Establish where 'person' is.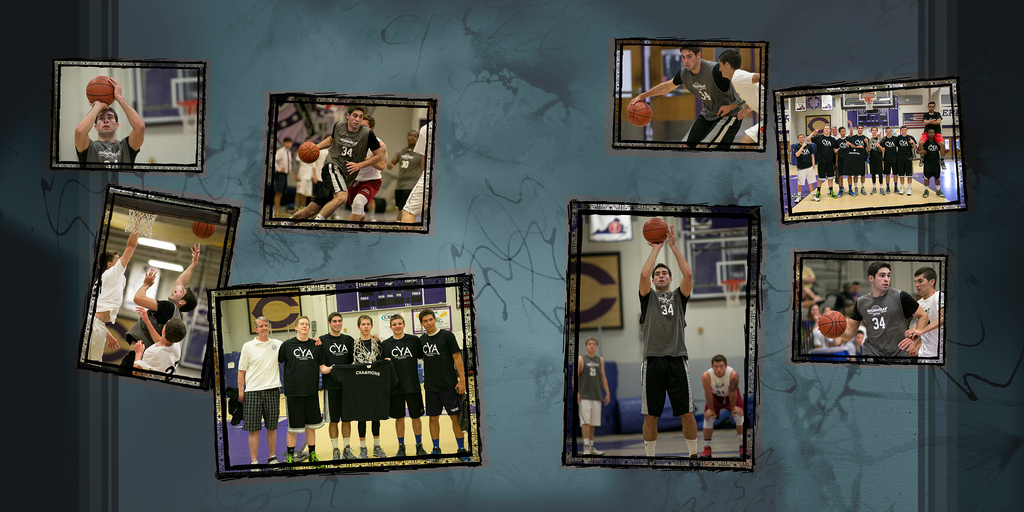
Established at x1=898 y1=266 x2=943 y2=362.
